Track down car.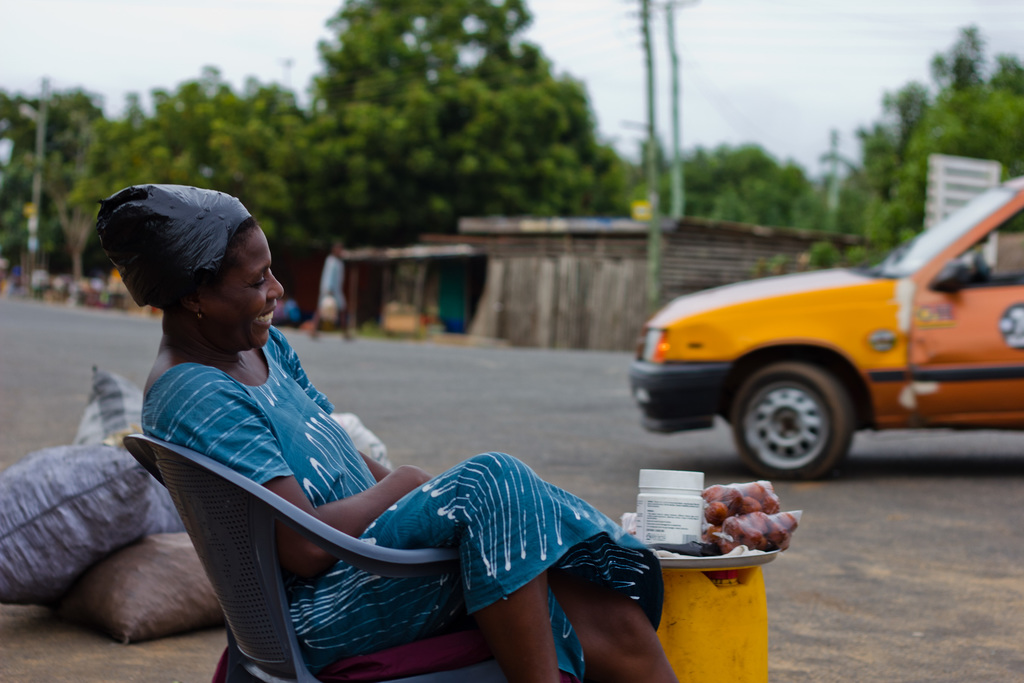
Tracked to bbox=[627, 178, 1023, 481].
